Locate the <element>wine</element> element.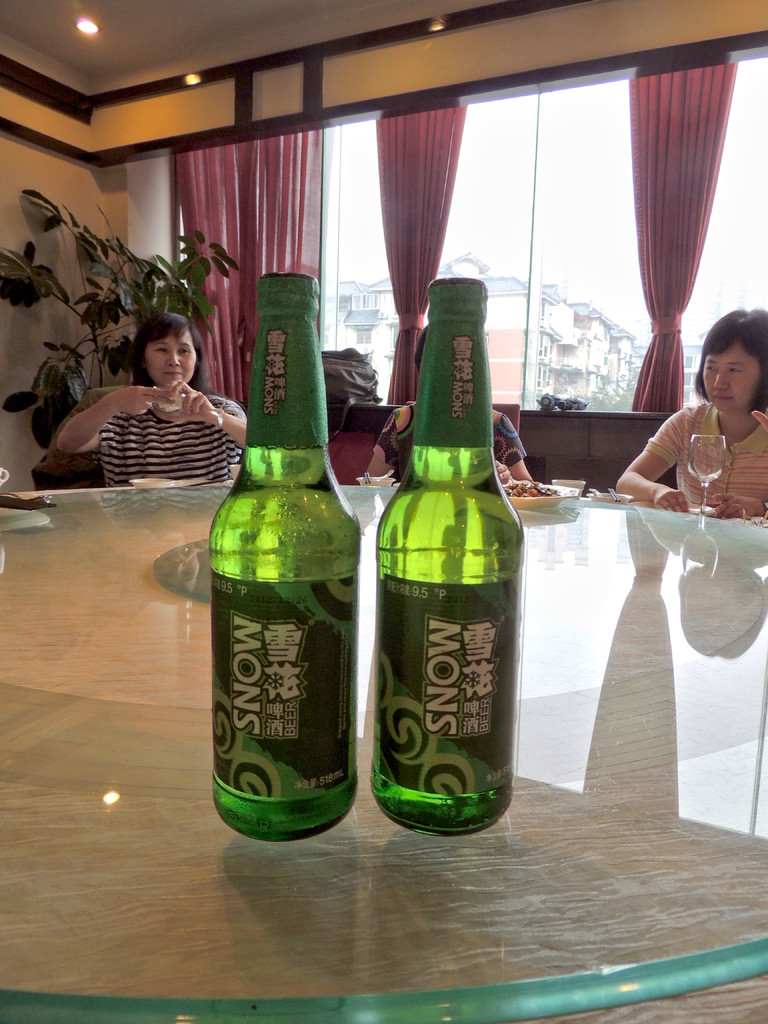
Element bbox: locate(203, 268, 360, 852).
